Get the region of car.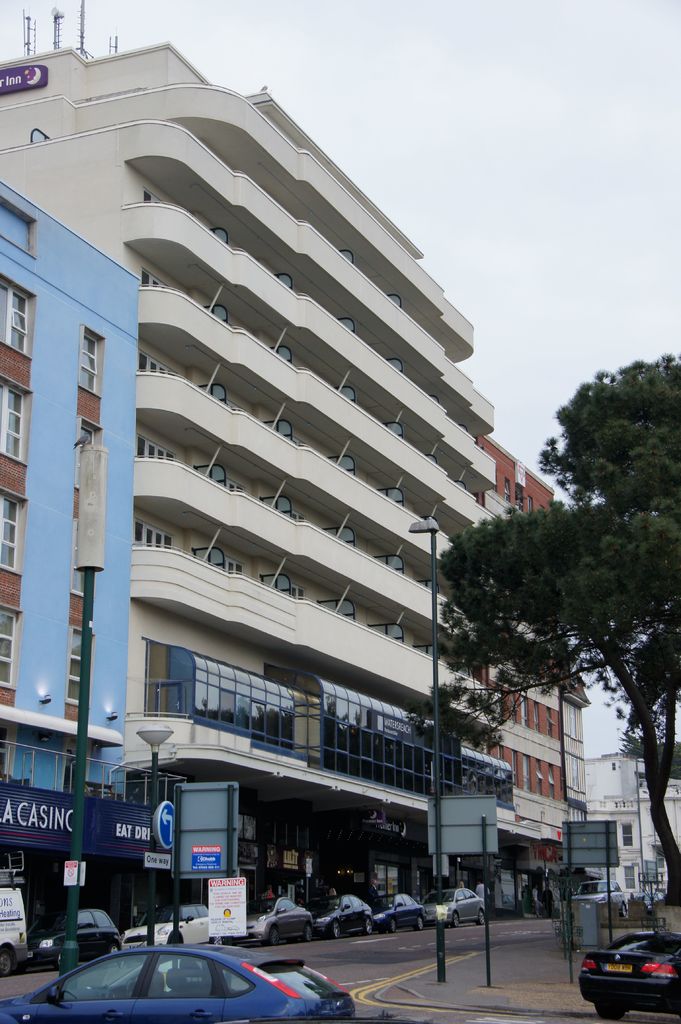
(x1=379, y1=889, x2=431, y2=922).
